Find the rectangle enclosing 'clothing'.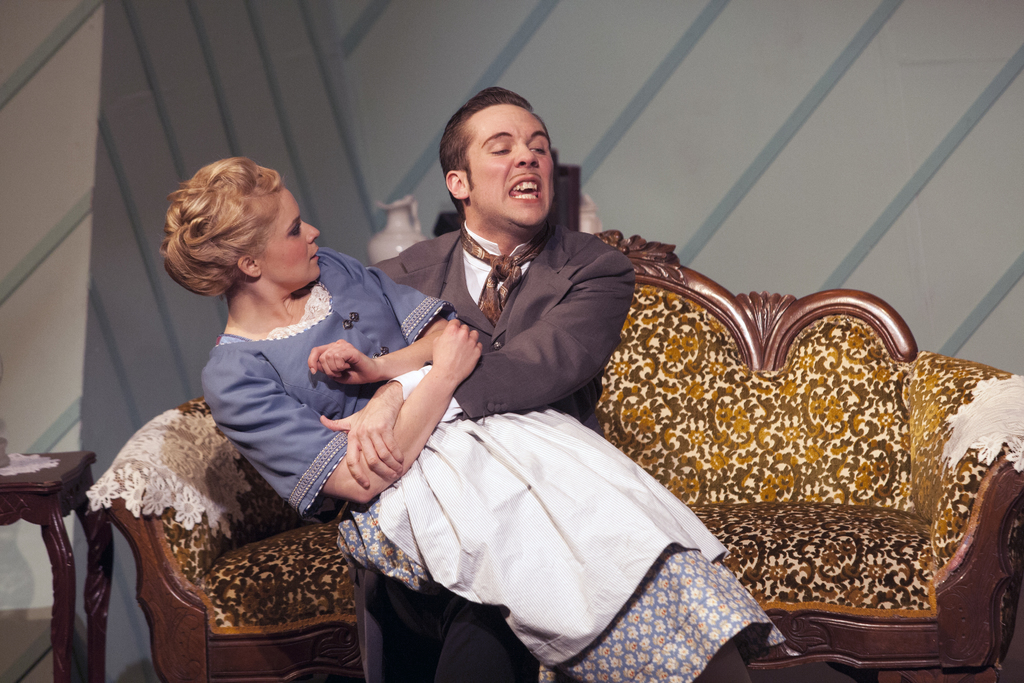
crop(197, 247, 799, 682).
